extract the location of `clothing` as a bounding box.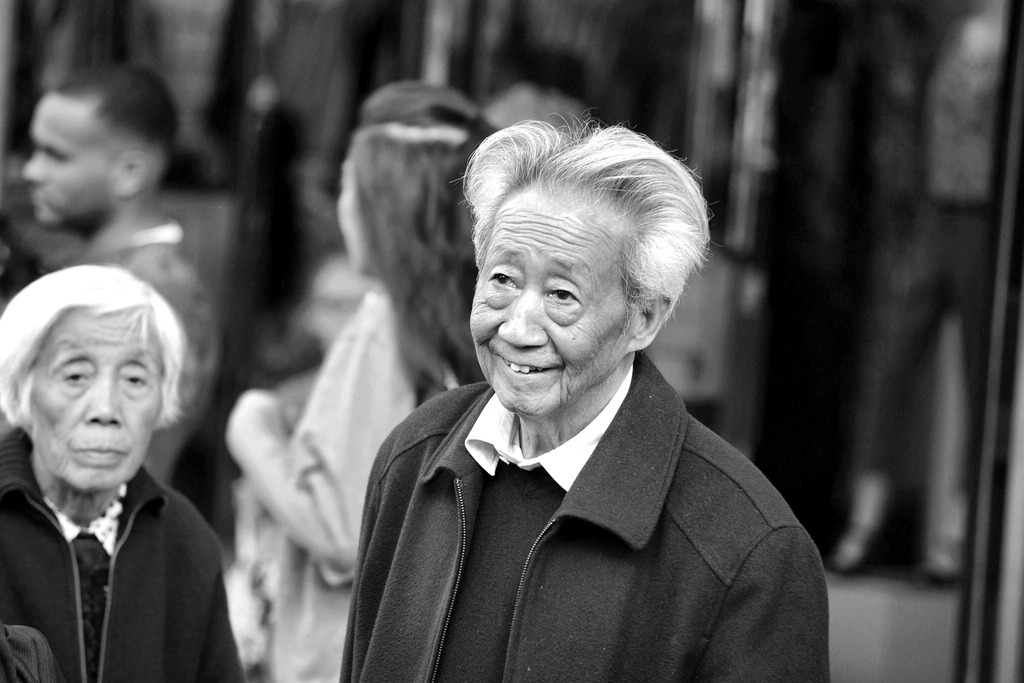
locate(240, 288, 467, 682).
